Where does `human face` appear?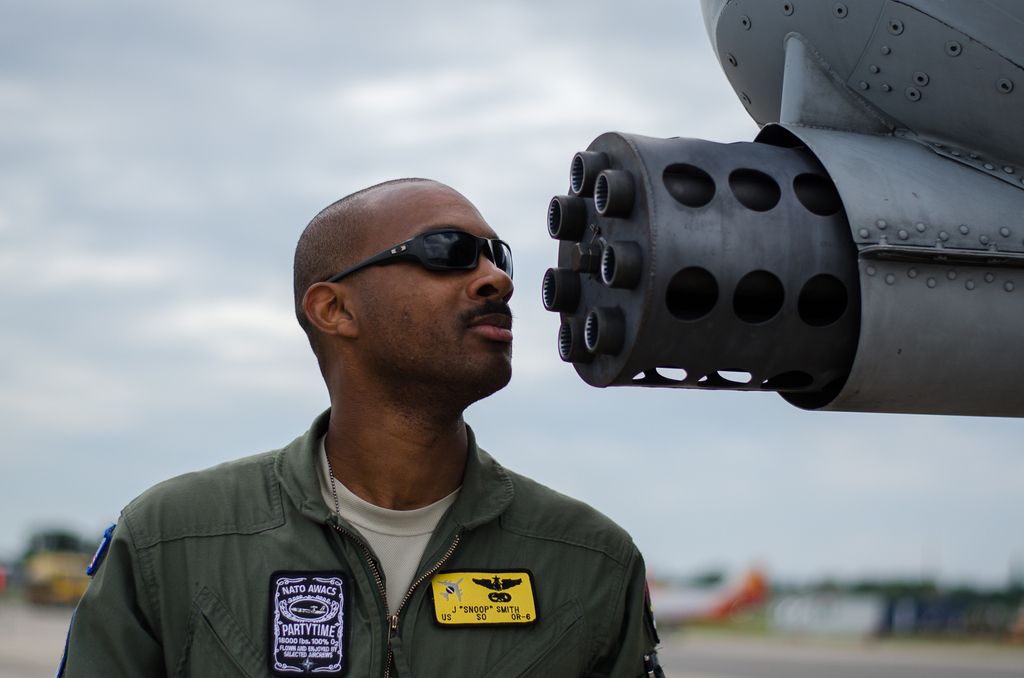
Appears at bbox=(356, 185, 519, 377).
